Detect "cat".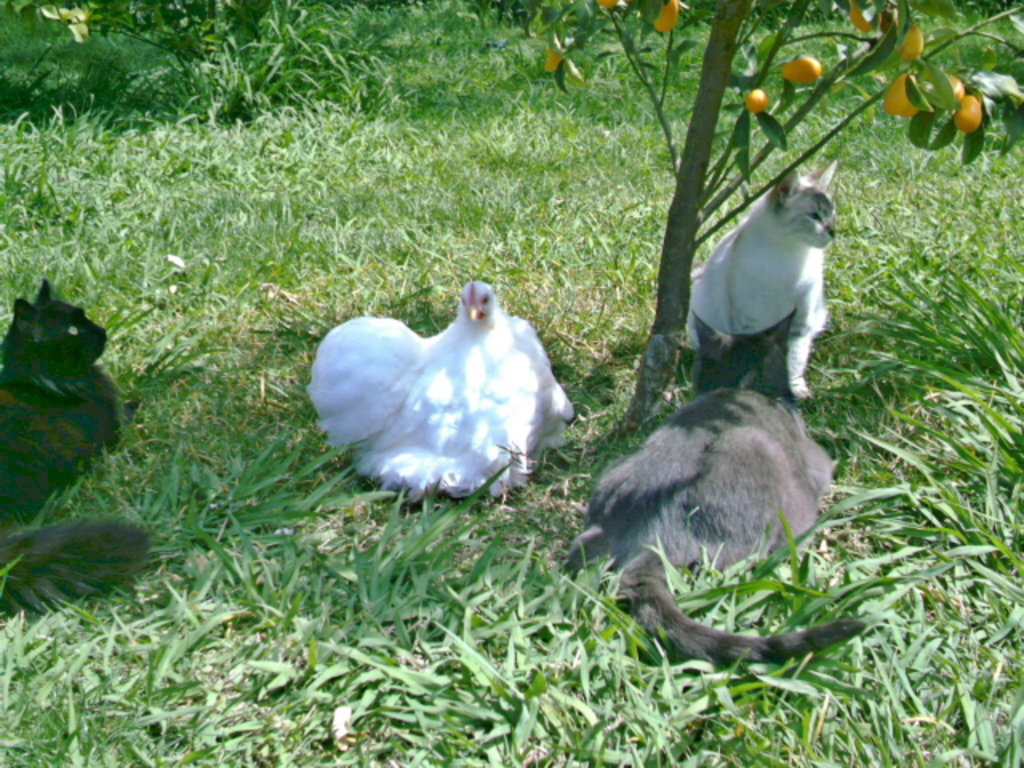
Detected at pyautogui.locateOnScreen(683, 162, 840, 402).
